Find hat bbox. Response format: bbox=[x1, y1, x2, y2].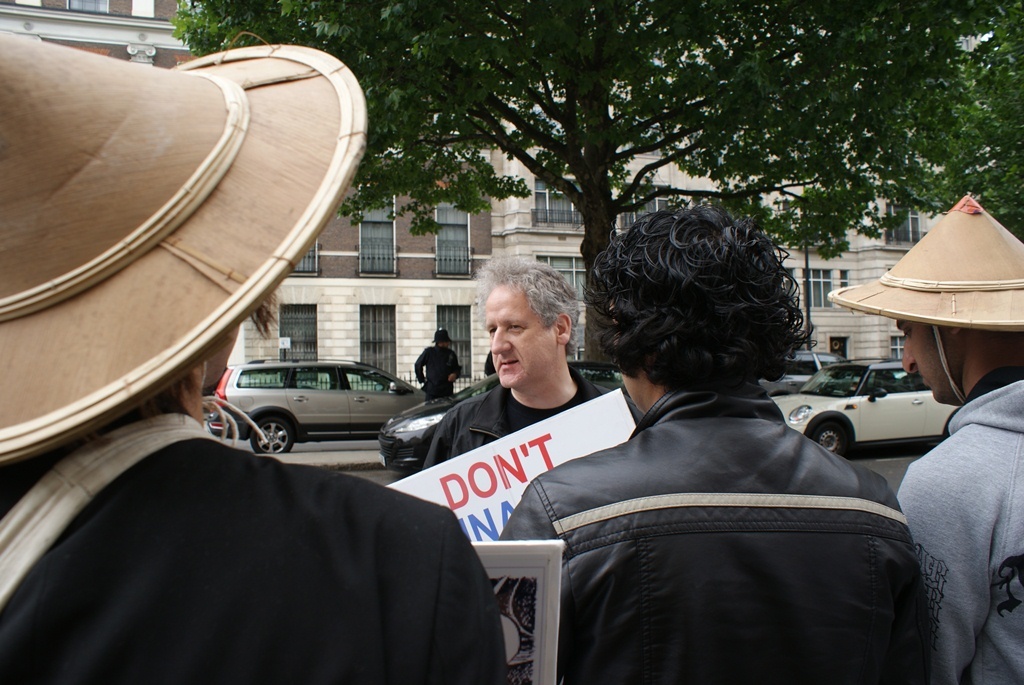
bbox=[0, 35, 364, 462].
